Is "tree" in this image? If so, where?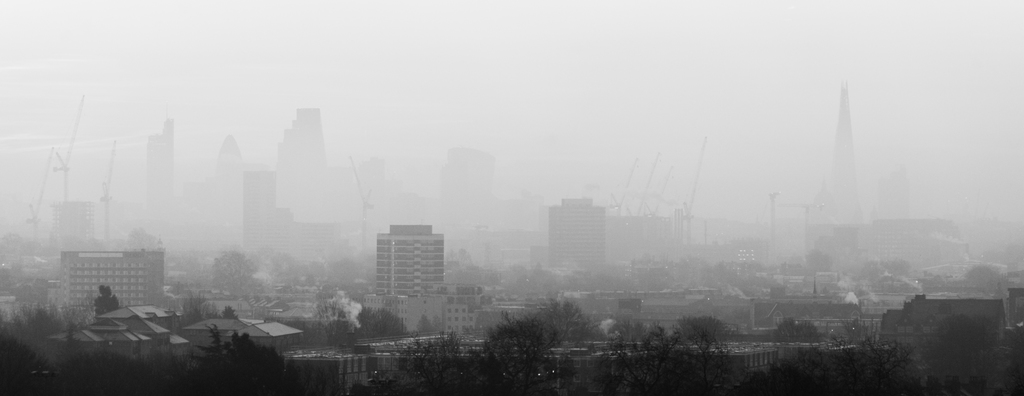
Yes, at bbox=[532, 293, 612, 342].
